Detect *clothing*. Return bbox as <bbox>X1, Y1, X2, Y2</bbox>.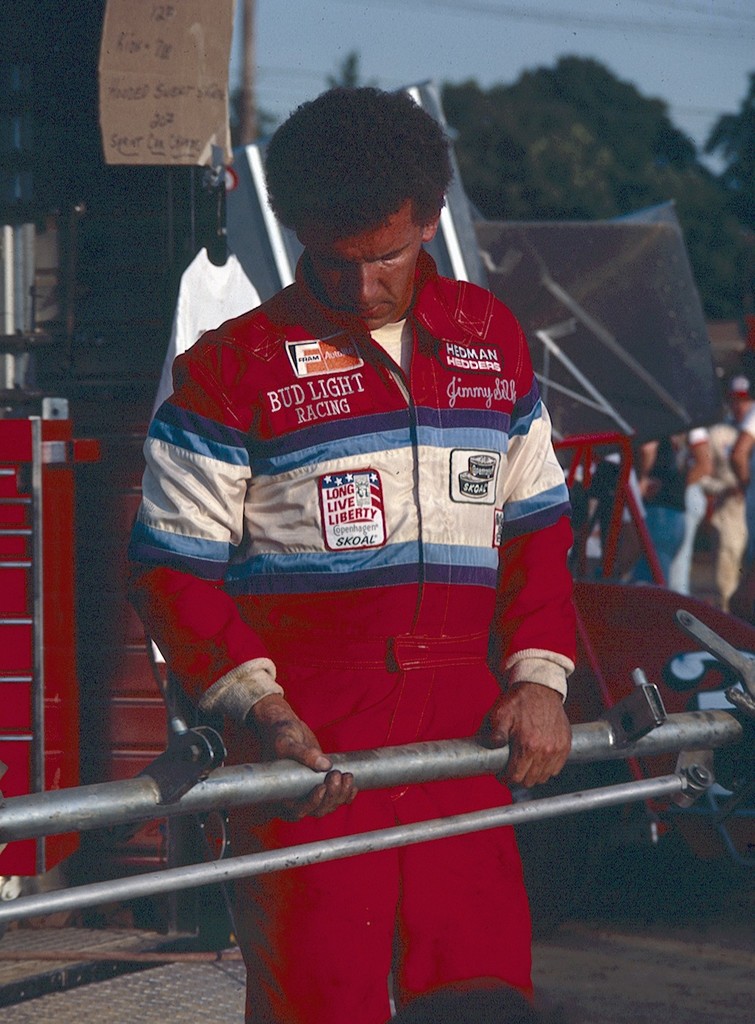
<bbox>678, 419, 702, 589</bbox>.
